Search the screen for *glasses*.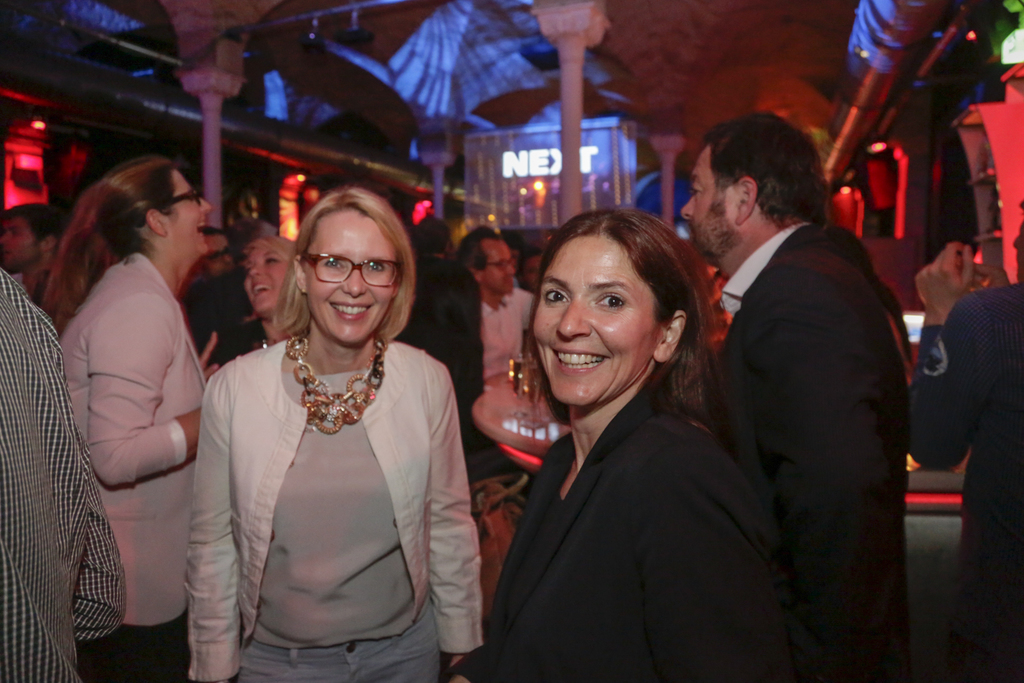
Found at select_region(296, 255, 407, 285).
